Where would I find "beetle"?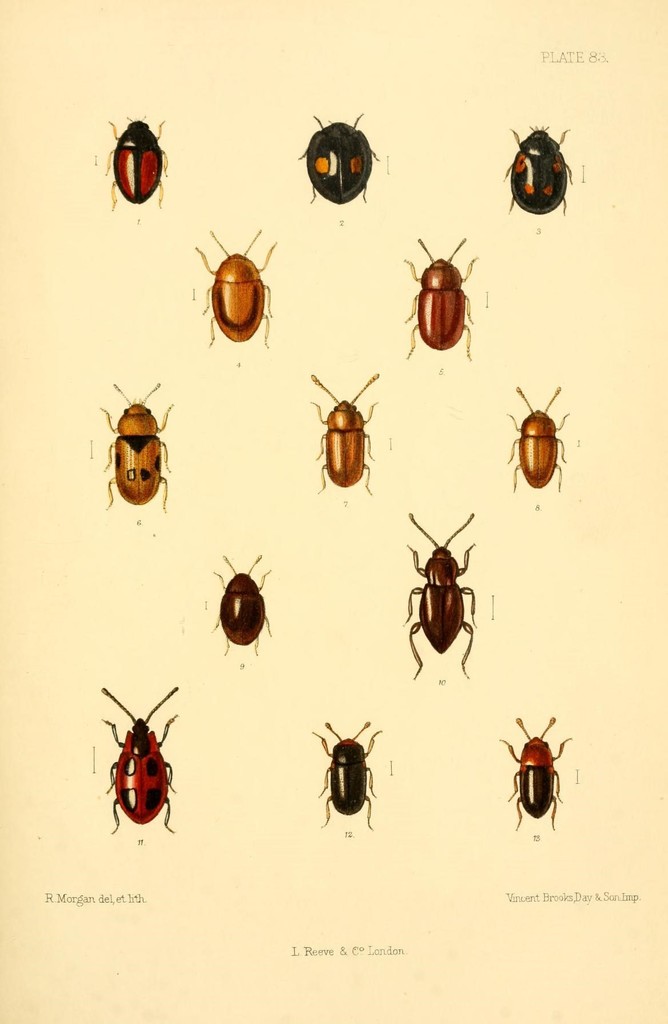
At (left=214, top=557, right=271, bottom=666).
